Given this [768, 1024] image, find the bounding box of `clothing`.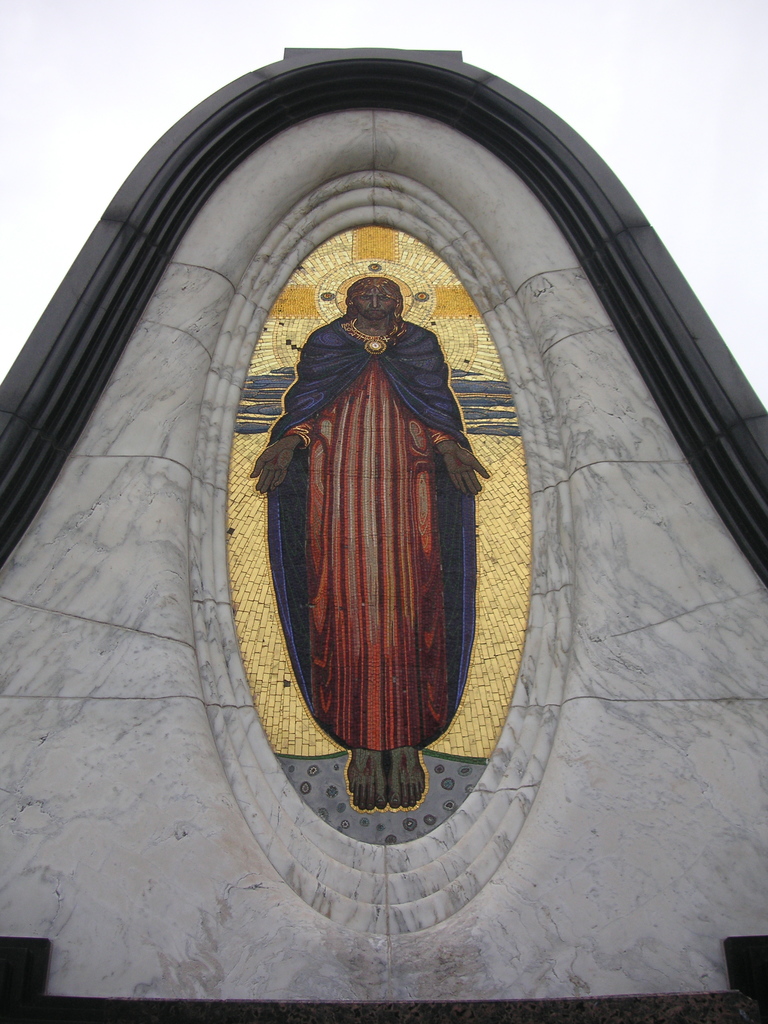
box(253, 311, 485, 754).
